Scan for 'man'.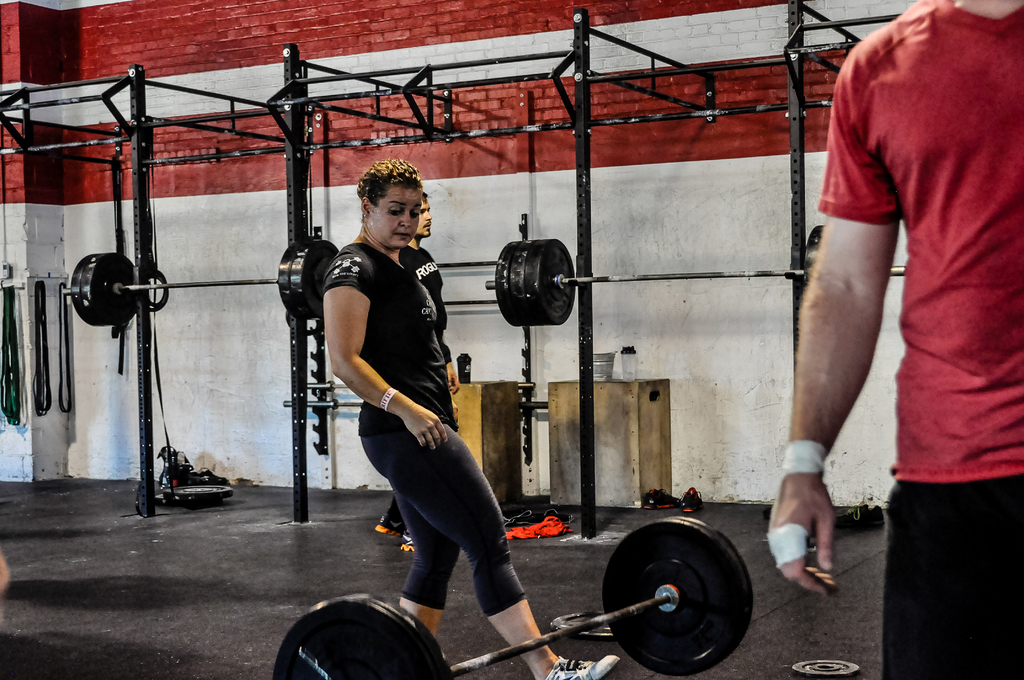
Scan result: crop(373, 191, 460, 553).
